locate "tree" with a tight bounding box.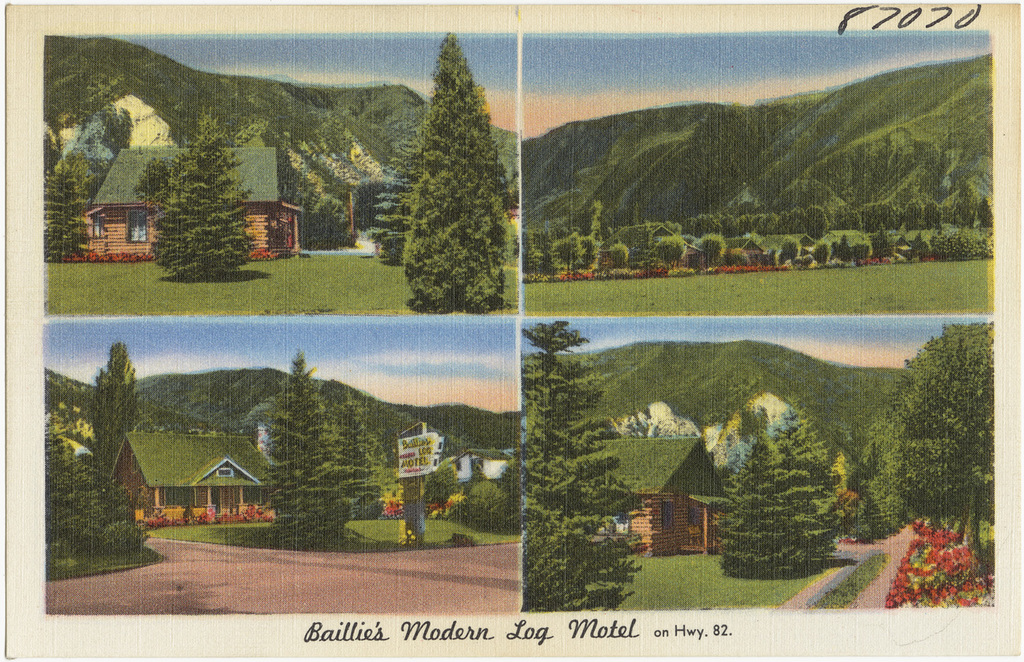
l=319, t=378, r=392, b=519.
